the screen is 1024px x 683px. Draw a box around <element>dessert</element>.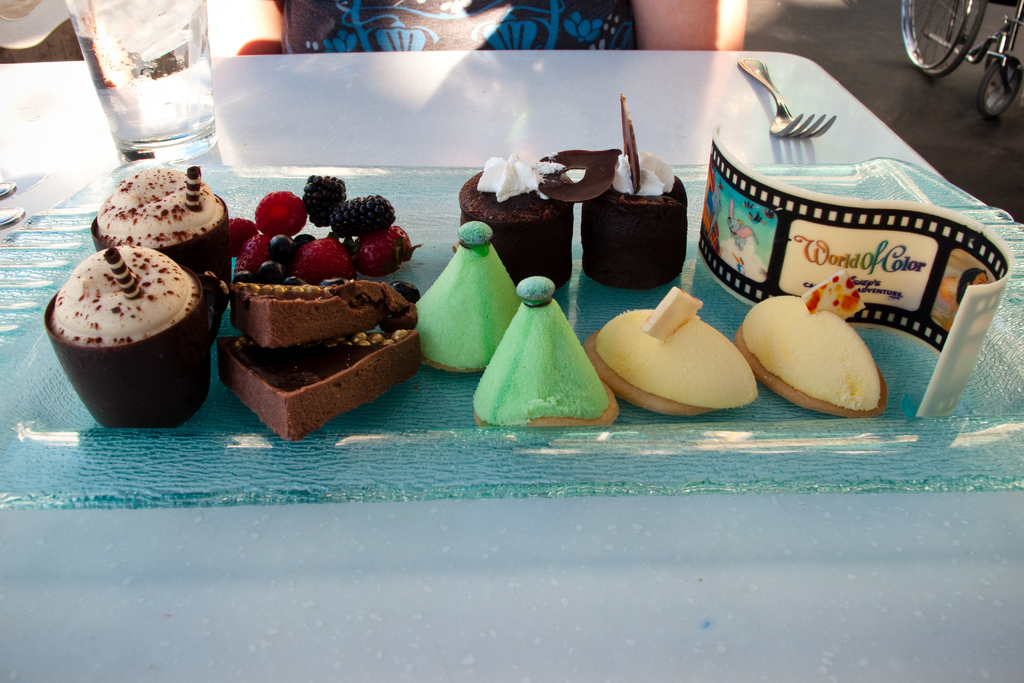
<box>581,283,760,418</box>.
